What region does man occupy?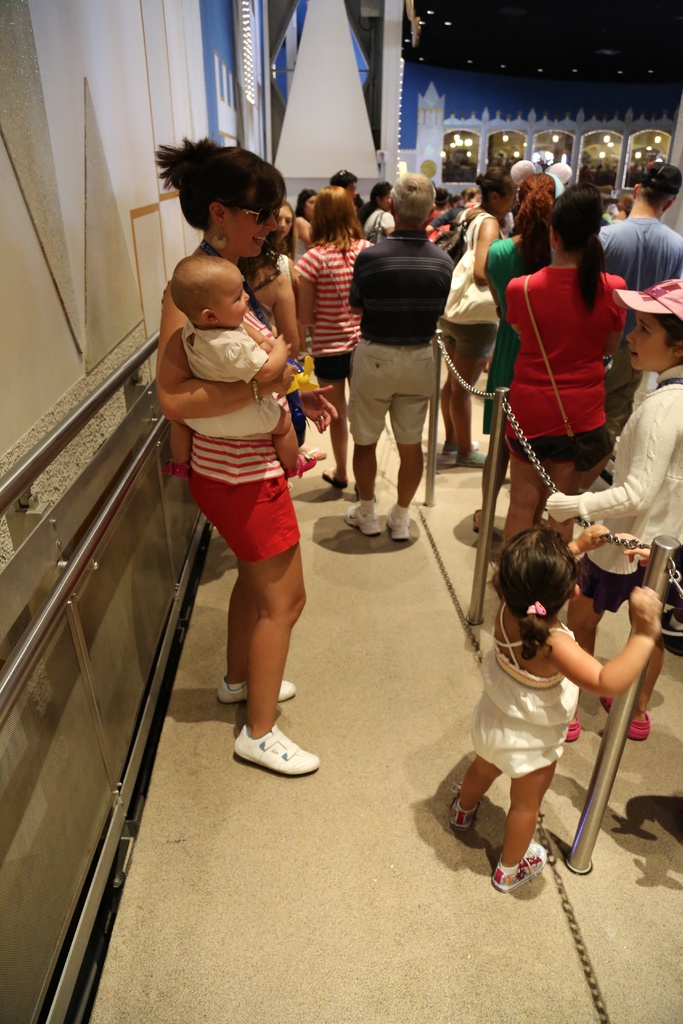
[597, 162, 682, 433].
